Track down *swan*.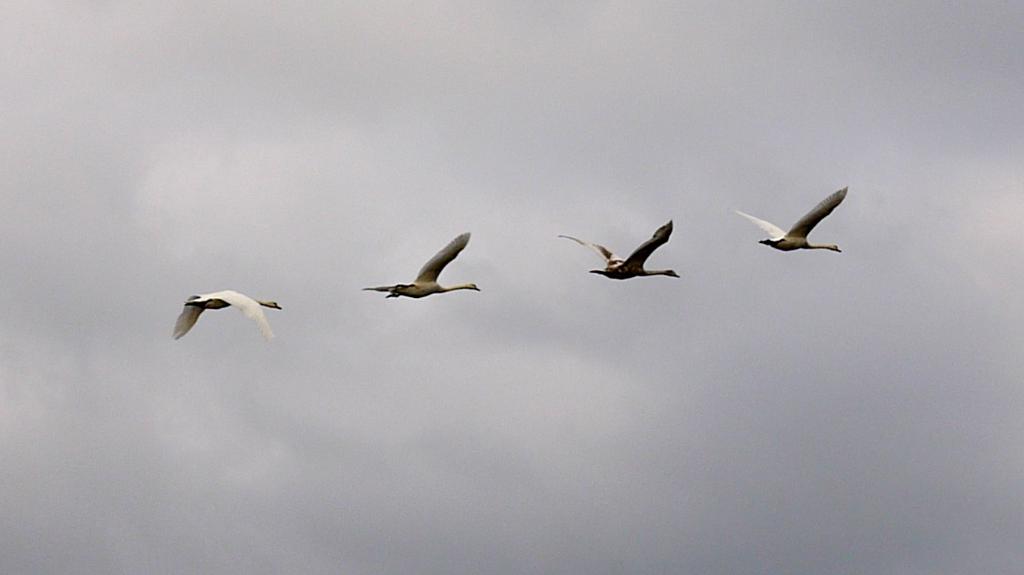
Tracked to 727/180/849/251.
